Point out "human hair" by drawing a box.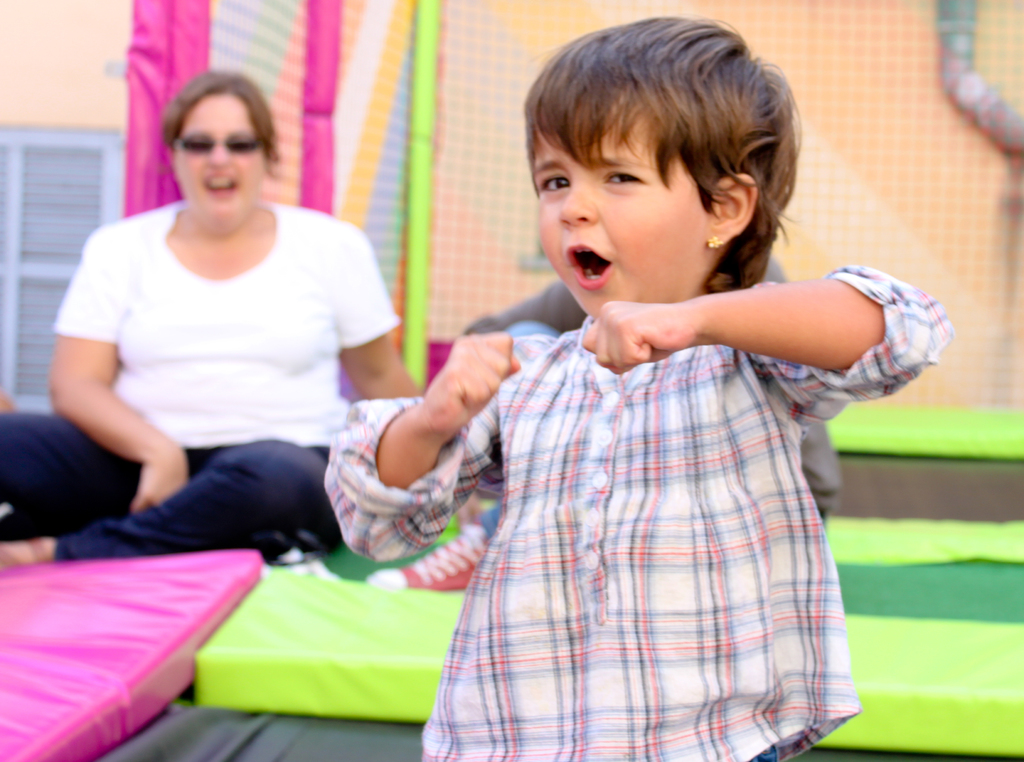
<region>520, 15, 804, 284</region>.
